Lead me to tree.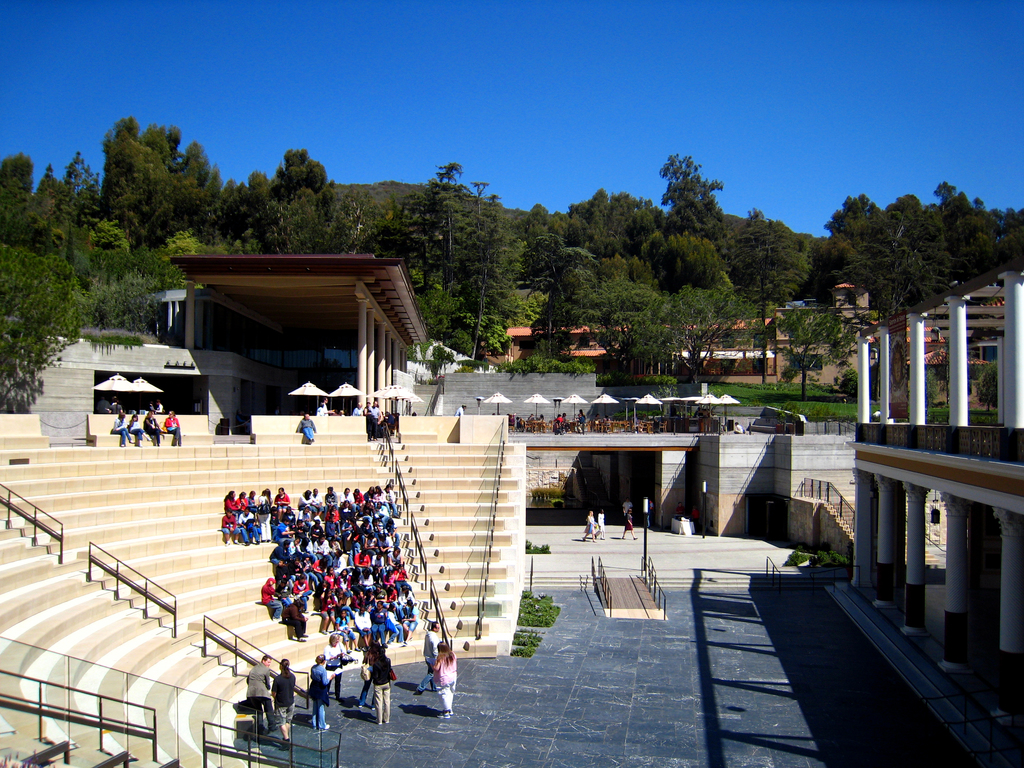
Lead to BBox(668, 287, 788, 381).
